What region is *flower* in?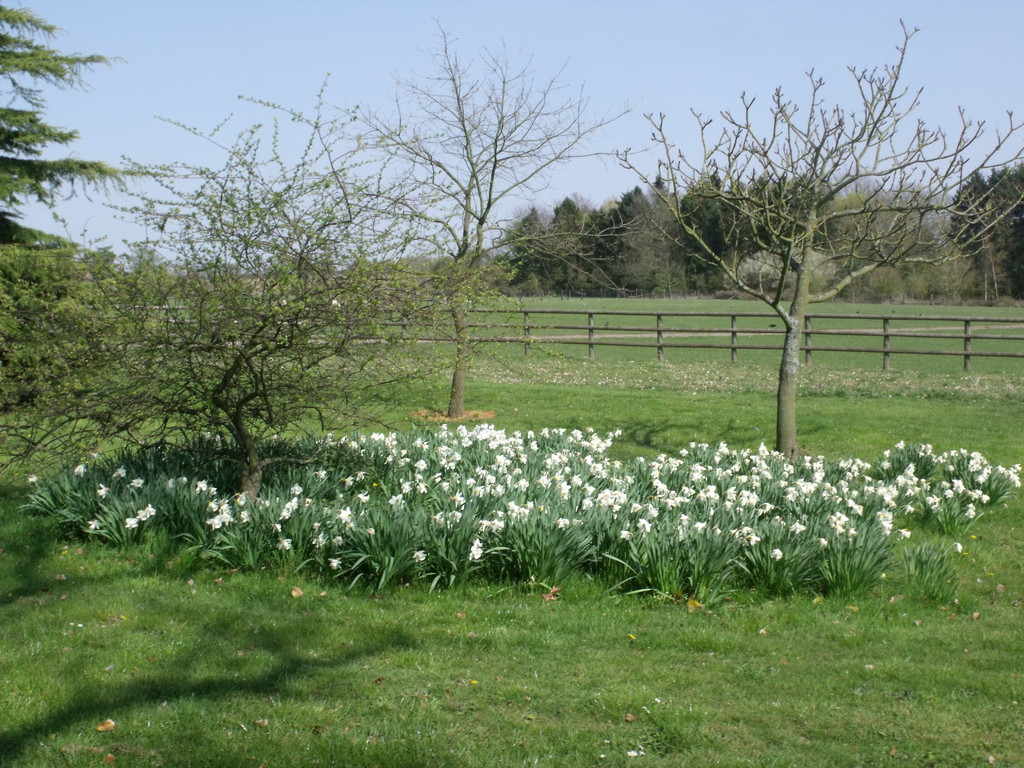
{"left": 355, "top": 492, "right": 374, "bottom": 505}.
